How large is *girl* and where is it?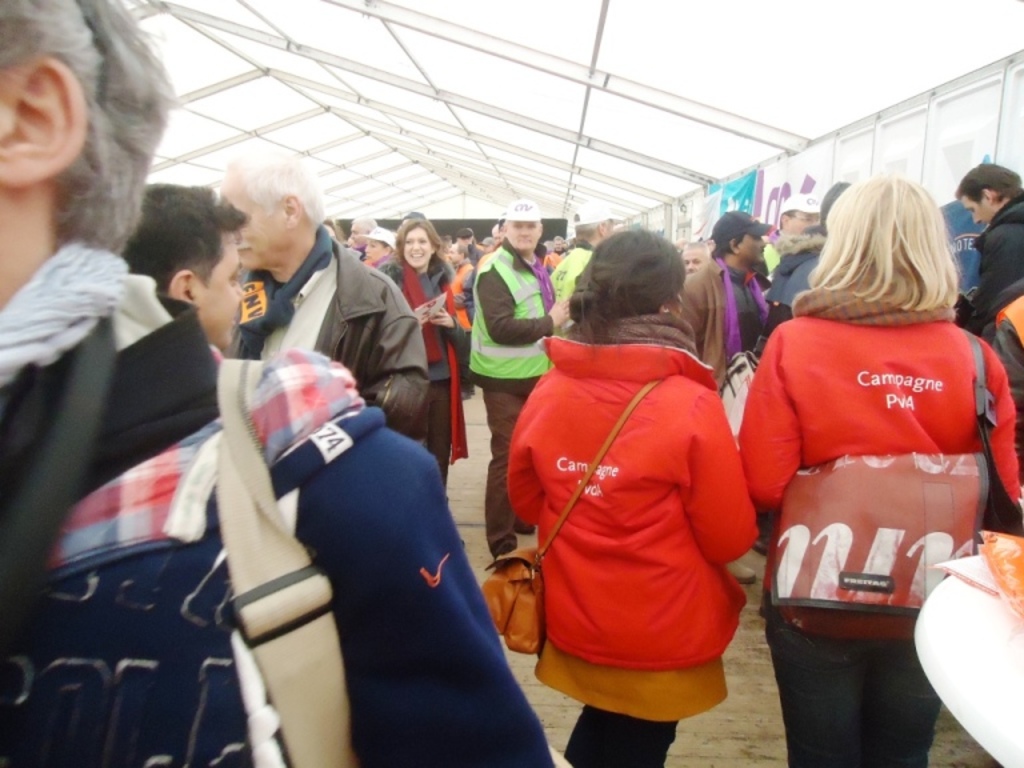
Bounding box: (739,173,1023,767).
